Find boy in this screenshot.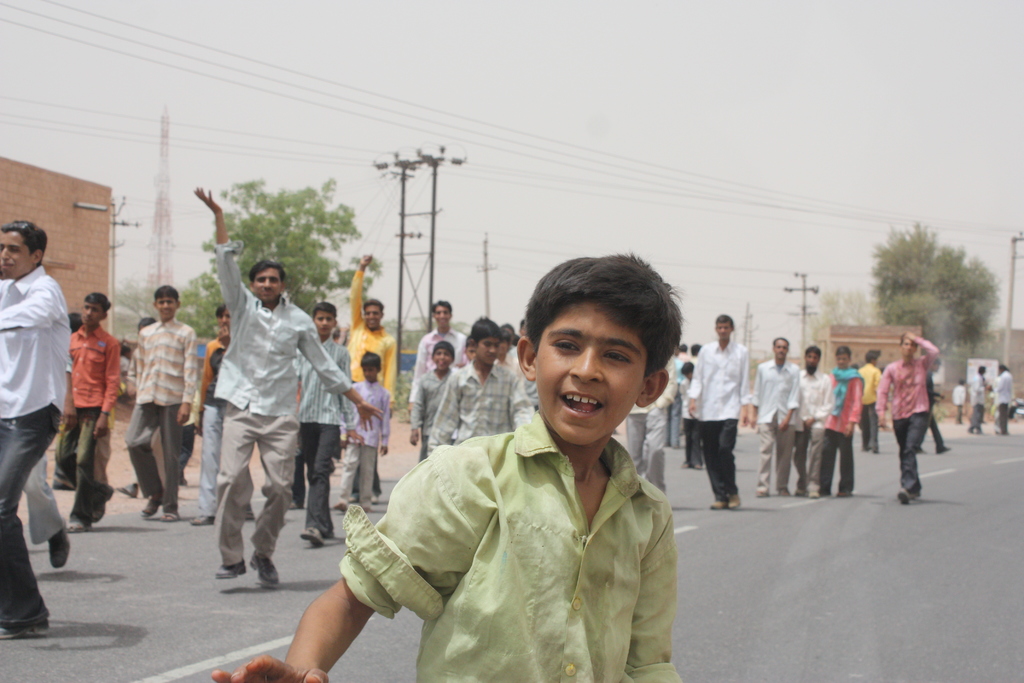
The bounding box for boy is {"x1": 463, "y1": 337, "x2": 477, "y2": 361}.
